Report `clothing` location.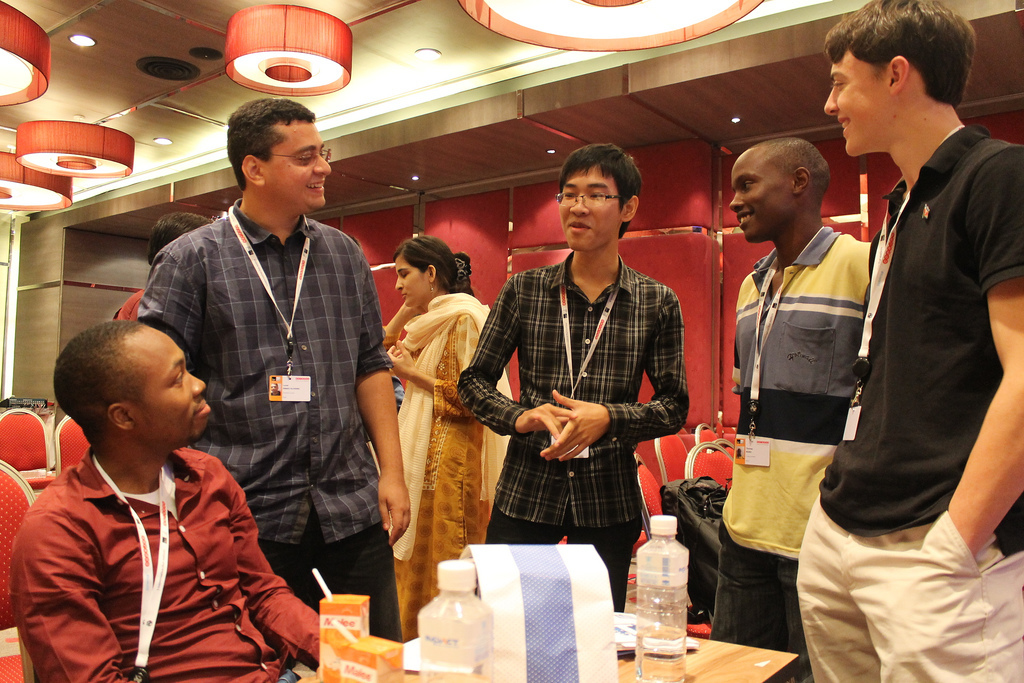
Report: 374,282,513,624.
